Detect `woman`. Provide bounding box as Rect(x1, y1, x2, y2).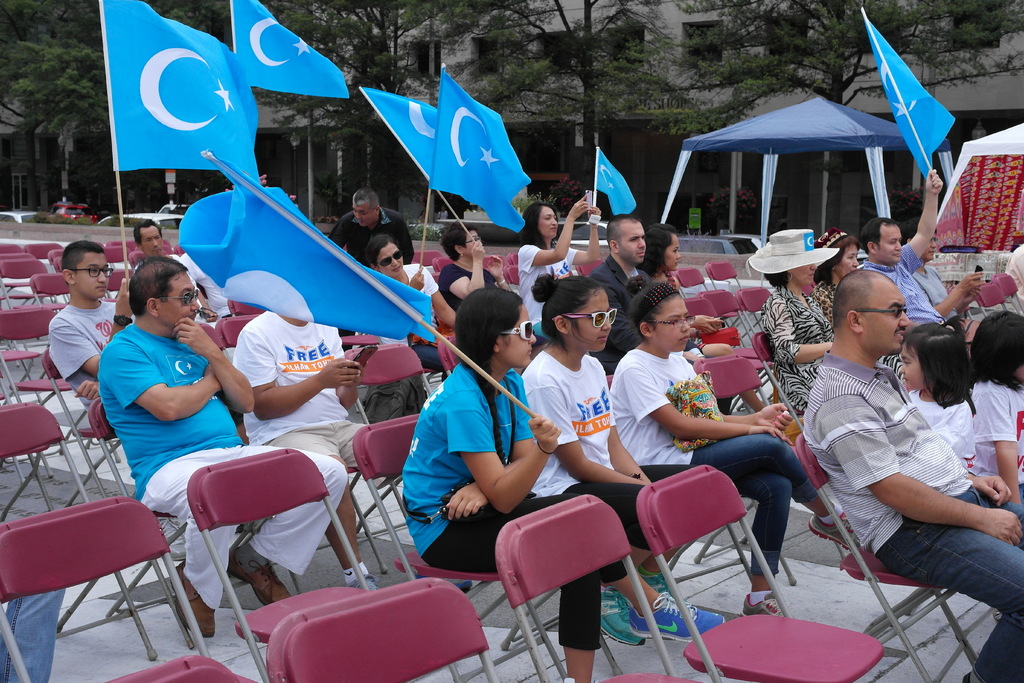
Rect(435, 222, 511, 315).
